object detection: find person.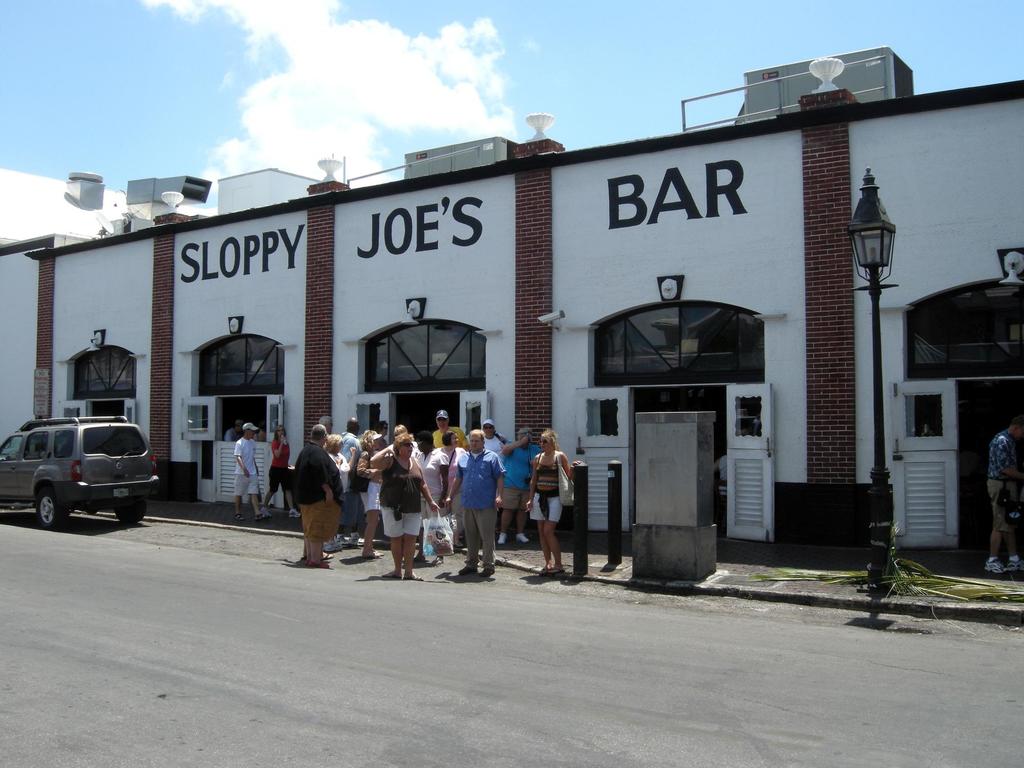
{"left": 432, "top": 418, "right": 469, "bottom": 449}.
